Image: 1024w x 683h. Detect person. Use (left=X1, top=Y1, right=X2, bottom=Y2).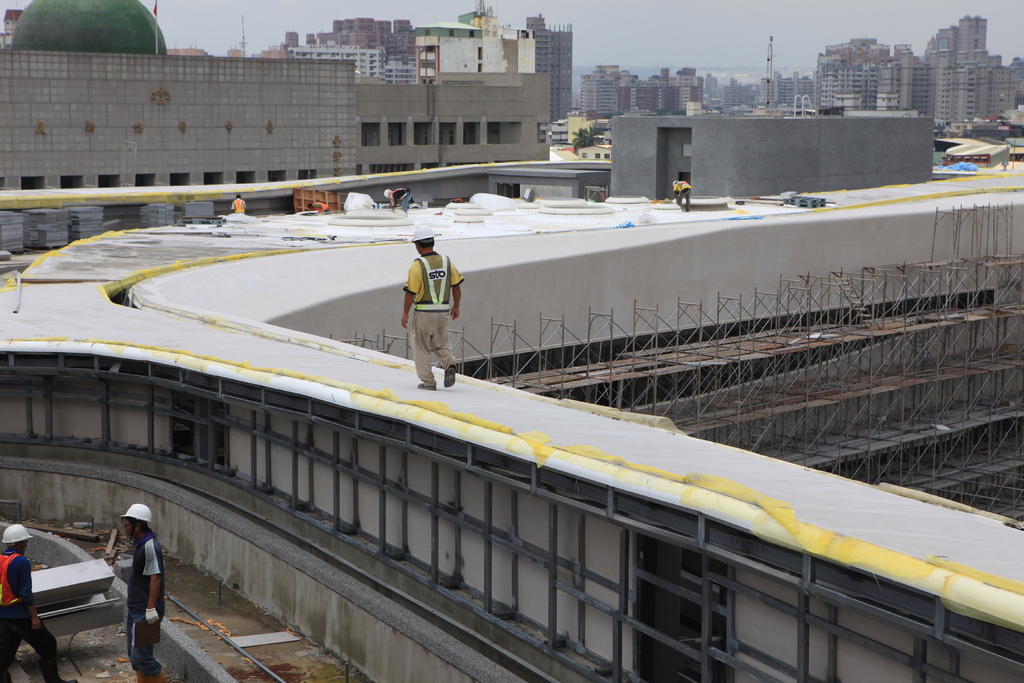
(left=0, top=523, right=77, bottom=682).
